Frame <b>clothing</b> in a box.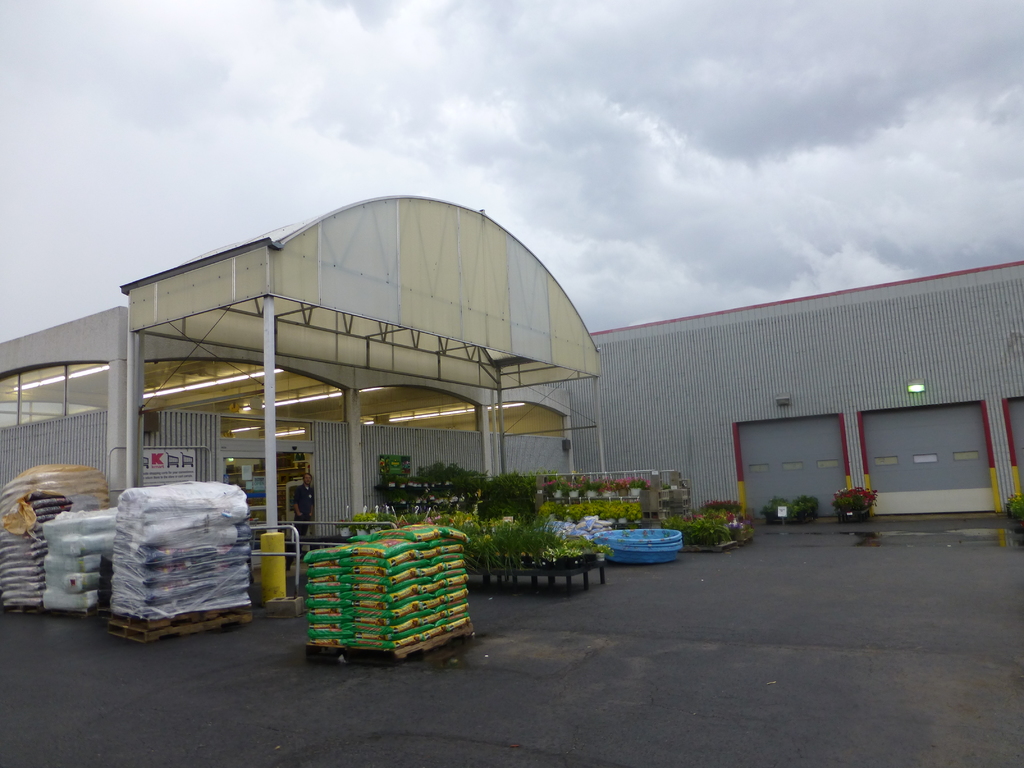
<bbox>293, 484, 312, 535</bbox>.
